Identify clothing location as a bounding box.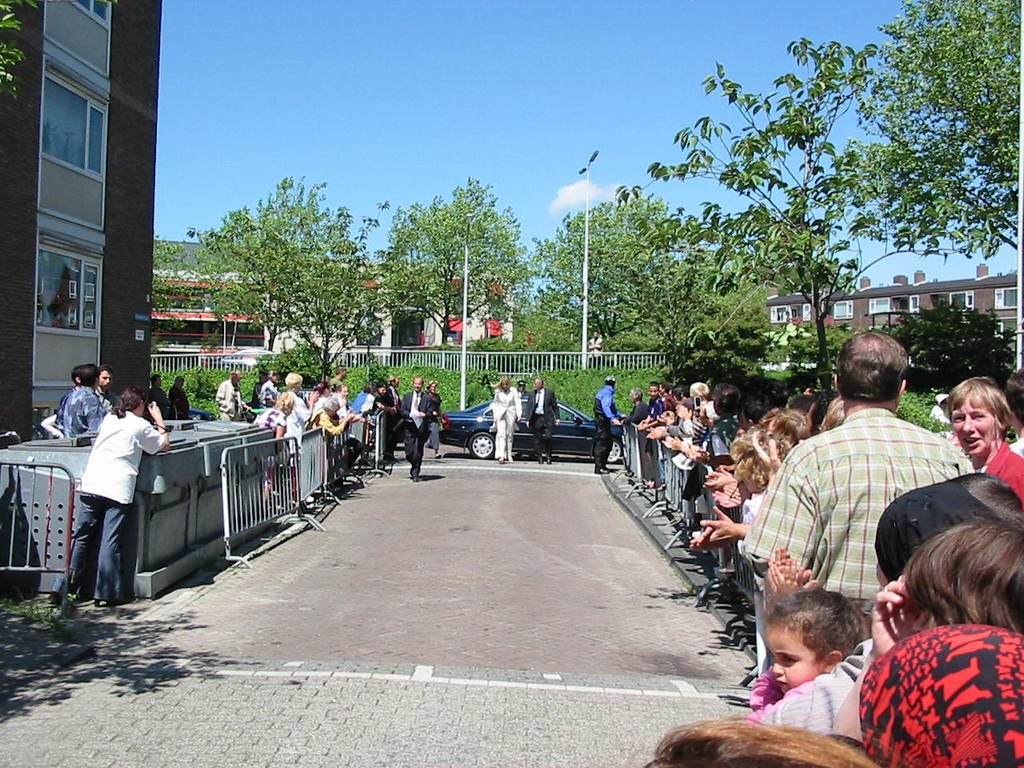
crop(38, 414, 66, 438).
